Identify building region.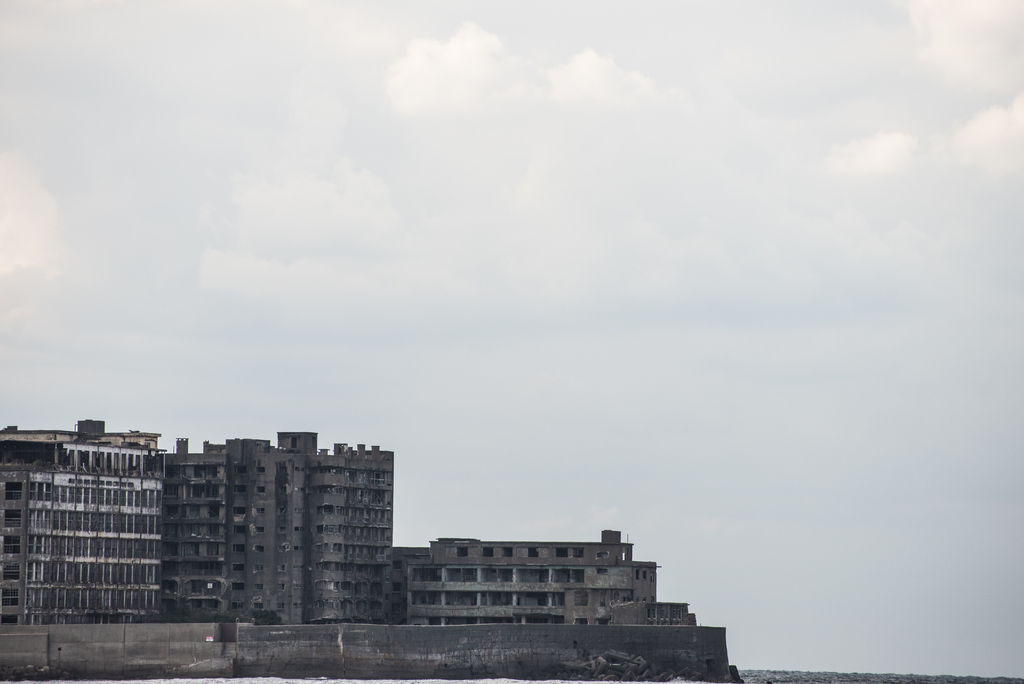
Region: bbox=(163, 426, 391, 626).
